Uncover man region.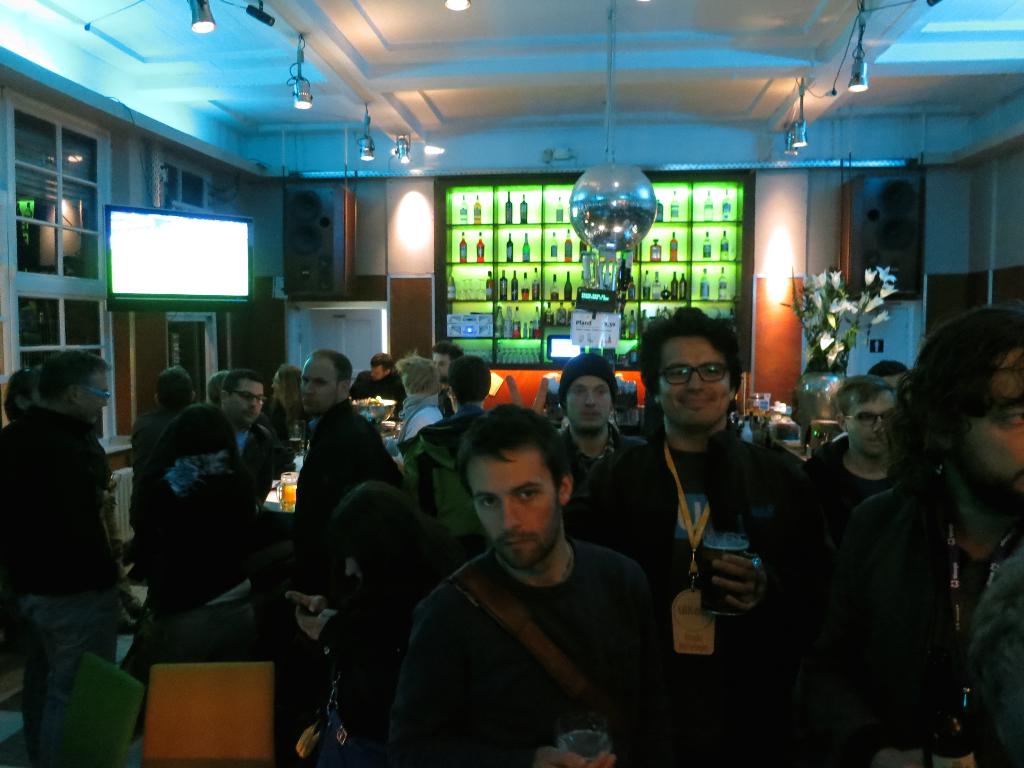
Uncovered: 576:303:840:714.
